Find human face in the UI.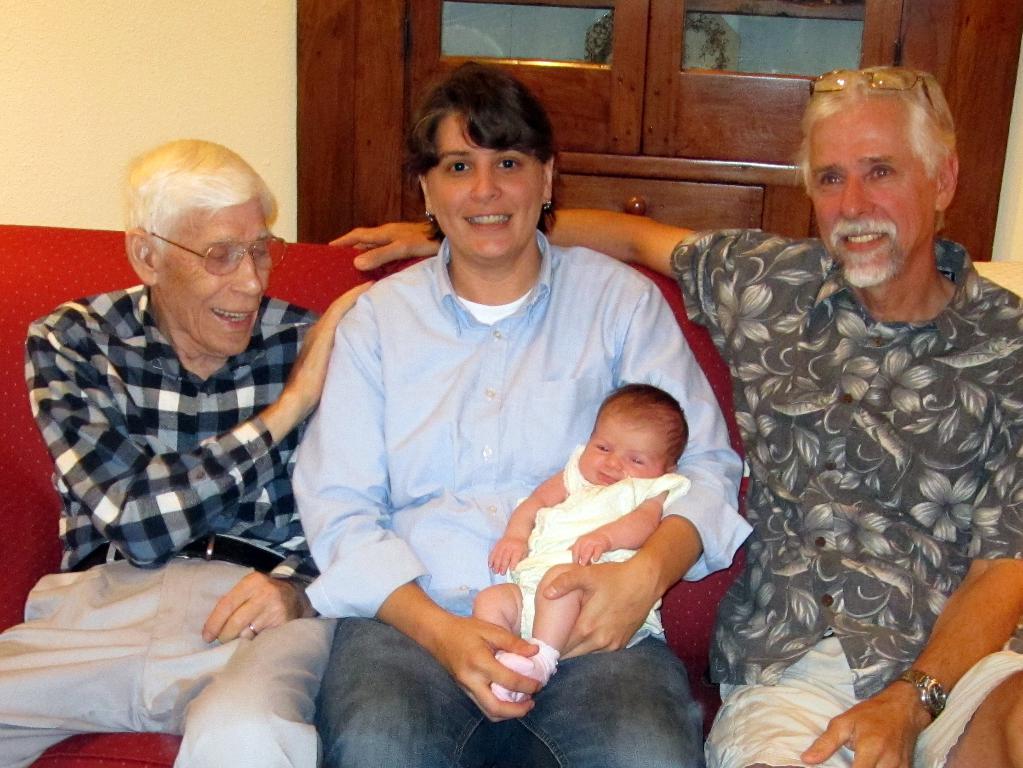
UI element at [x1=426, y1=117, x2=541, y2=262].
